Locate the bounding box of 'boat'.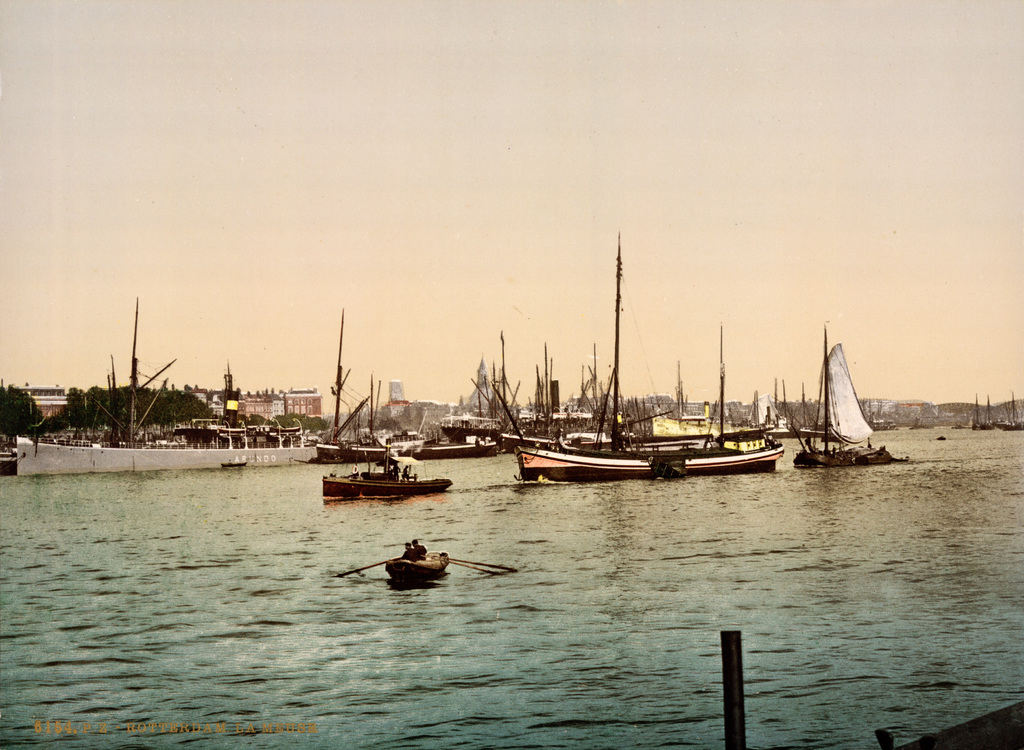
Bounding box: pyautogui.locateOnScreen(342, 537, 511, 584).
